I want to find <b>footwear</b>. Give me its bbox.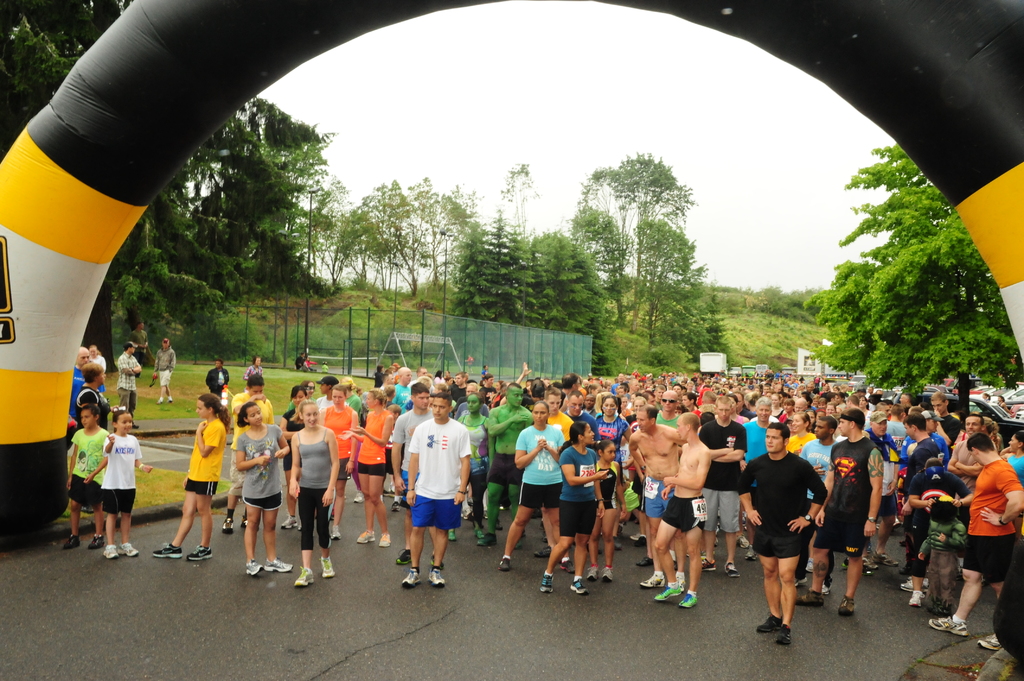
x1=101, y1=548, x2=116, y2=559.
